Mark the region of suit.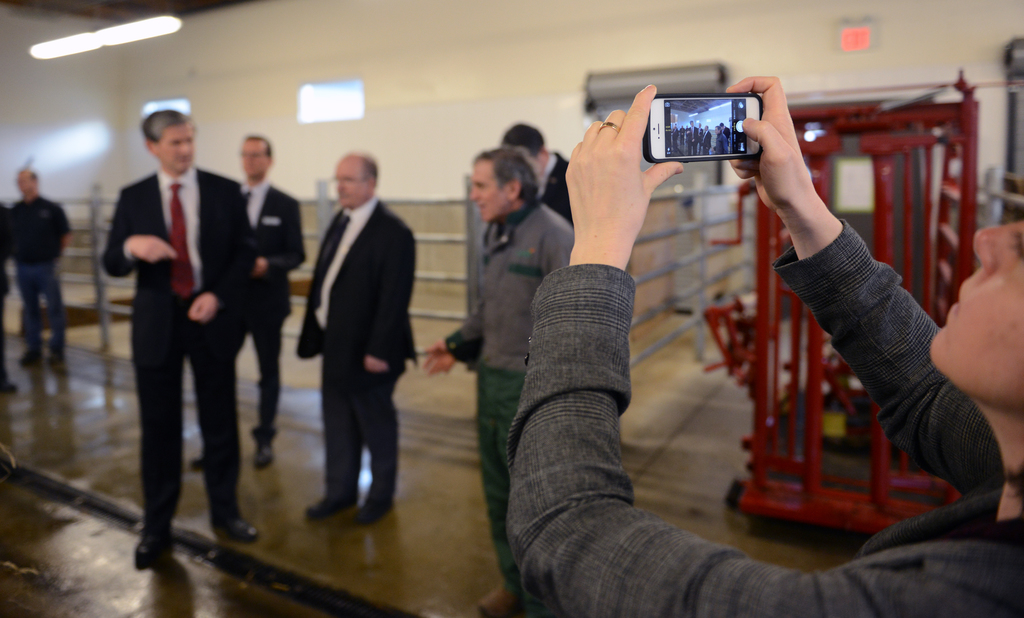
Region: x1=685 y1=125 x2=697 y2=152.
